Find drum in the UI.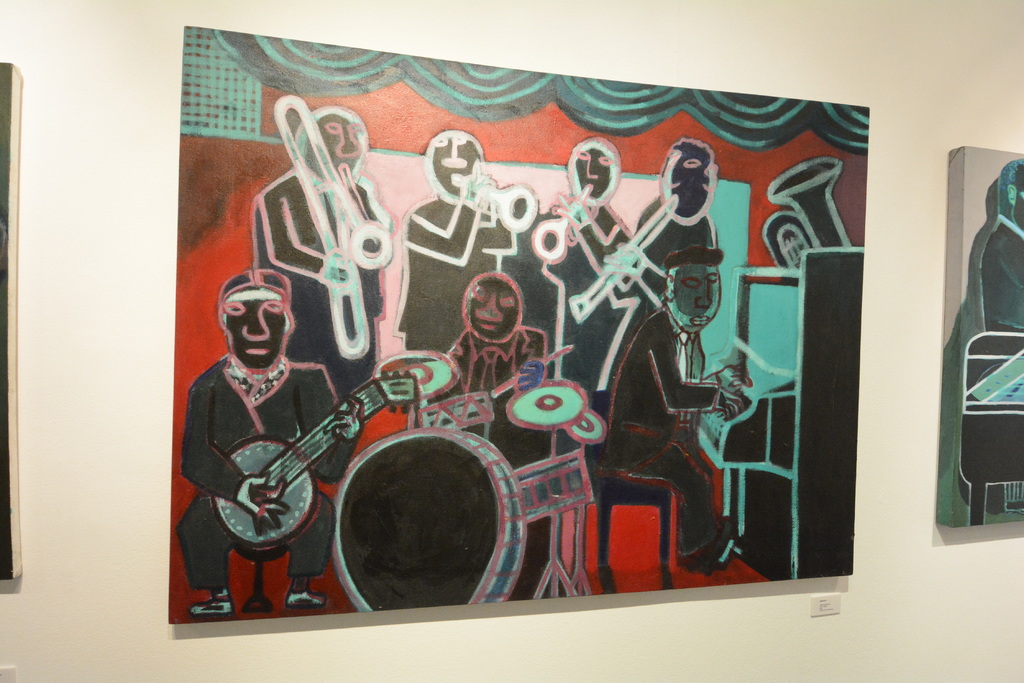
UI element at (x1=334, y1=425, x2=525, y2=609).
